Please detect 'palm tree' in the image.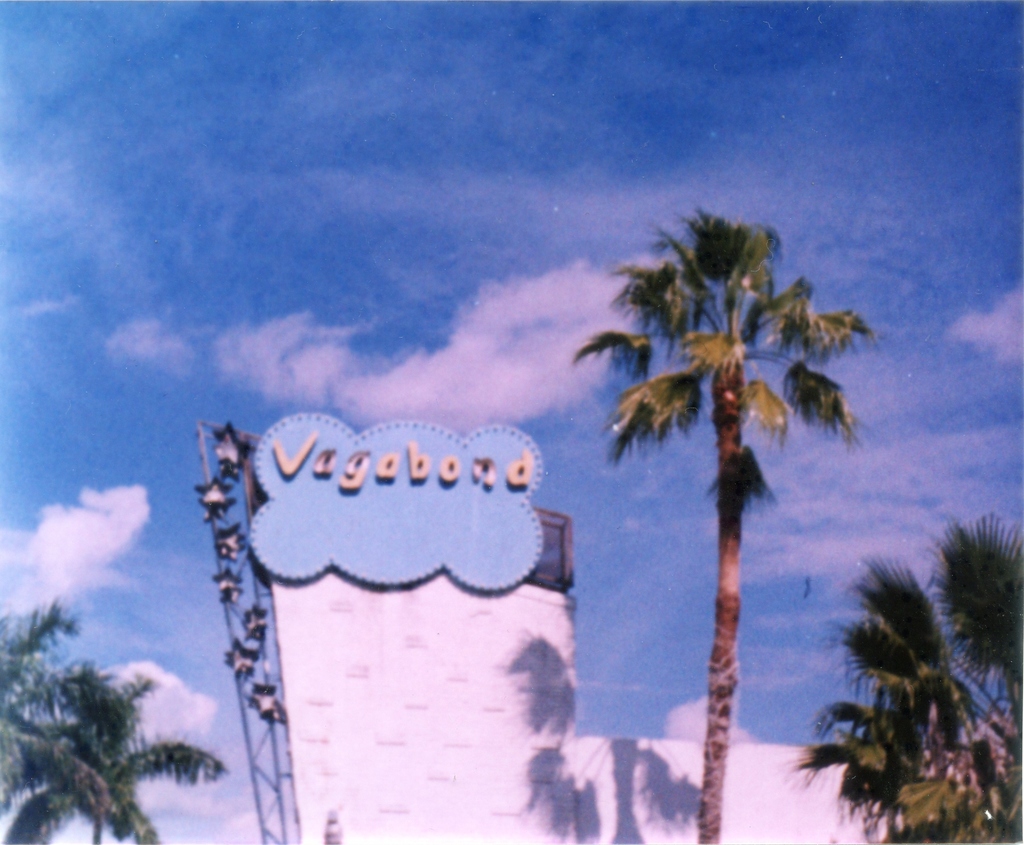
(left=594, top=175, right=872, bottom=812).
